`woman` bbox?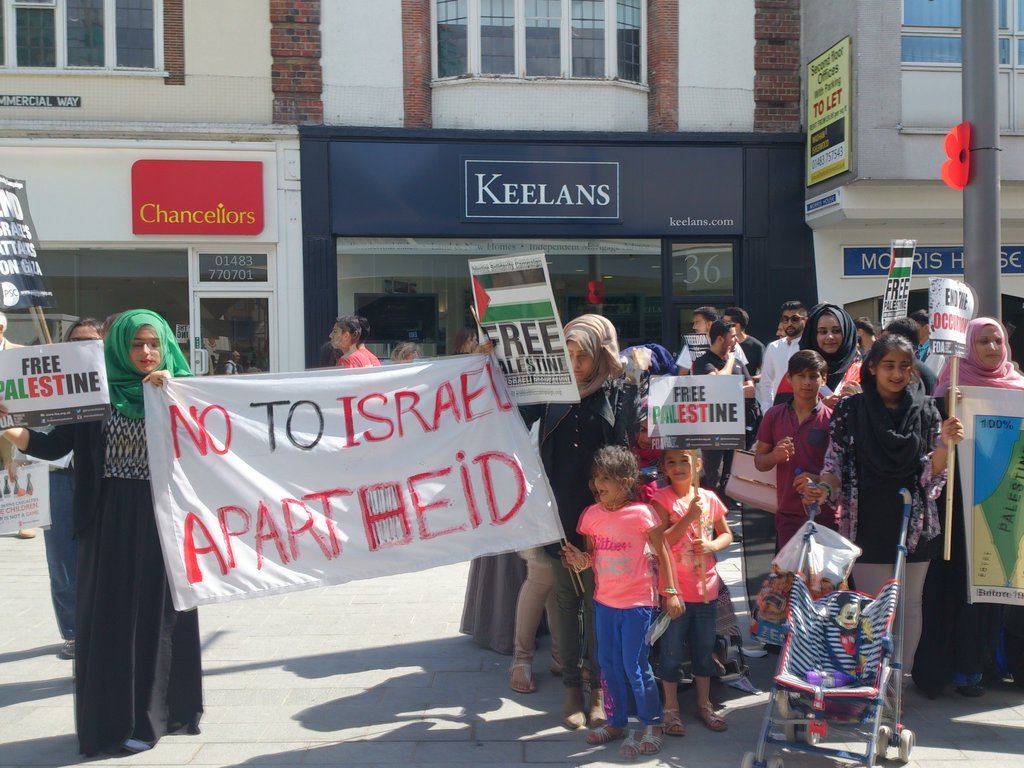
528, 315, 655, 734
